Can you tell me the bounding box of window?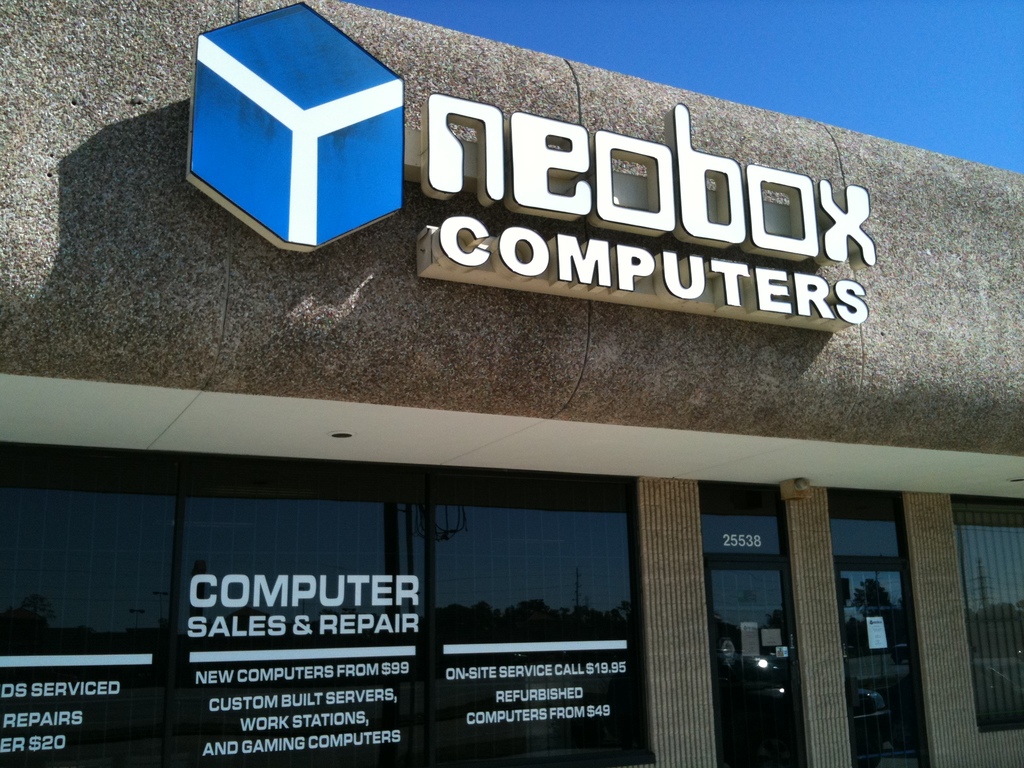
946/490/1023/732.
